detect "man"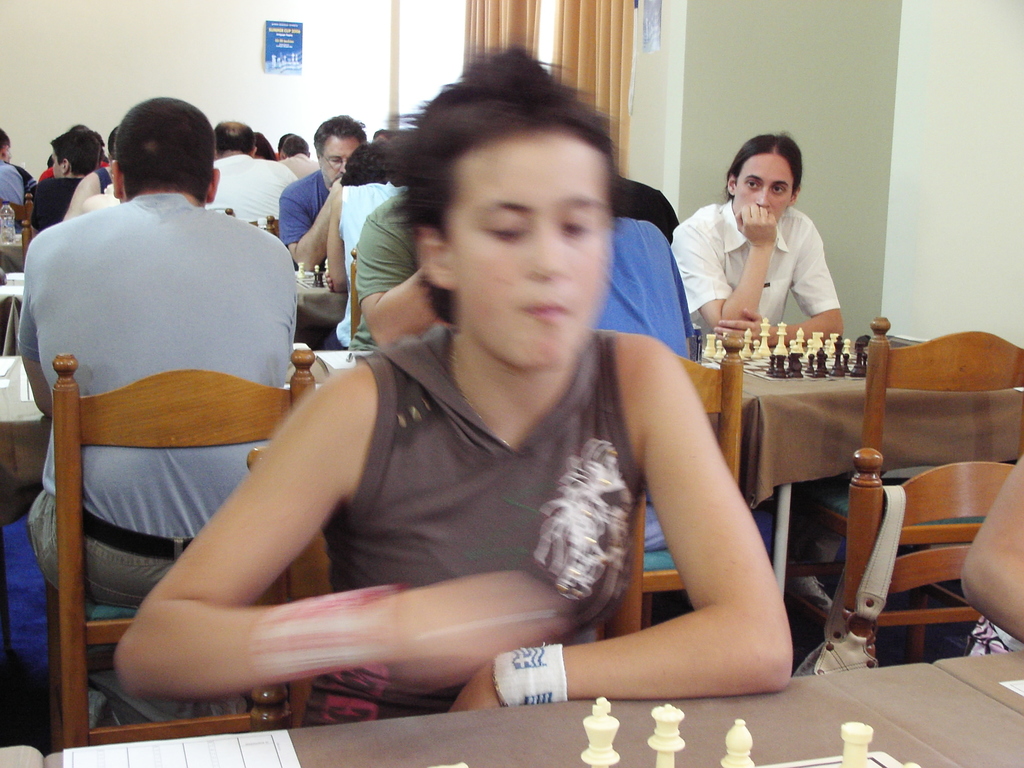
locate(275, 111, 365, 269)
